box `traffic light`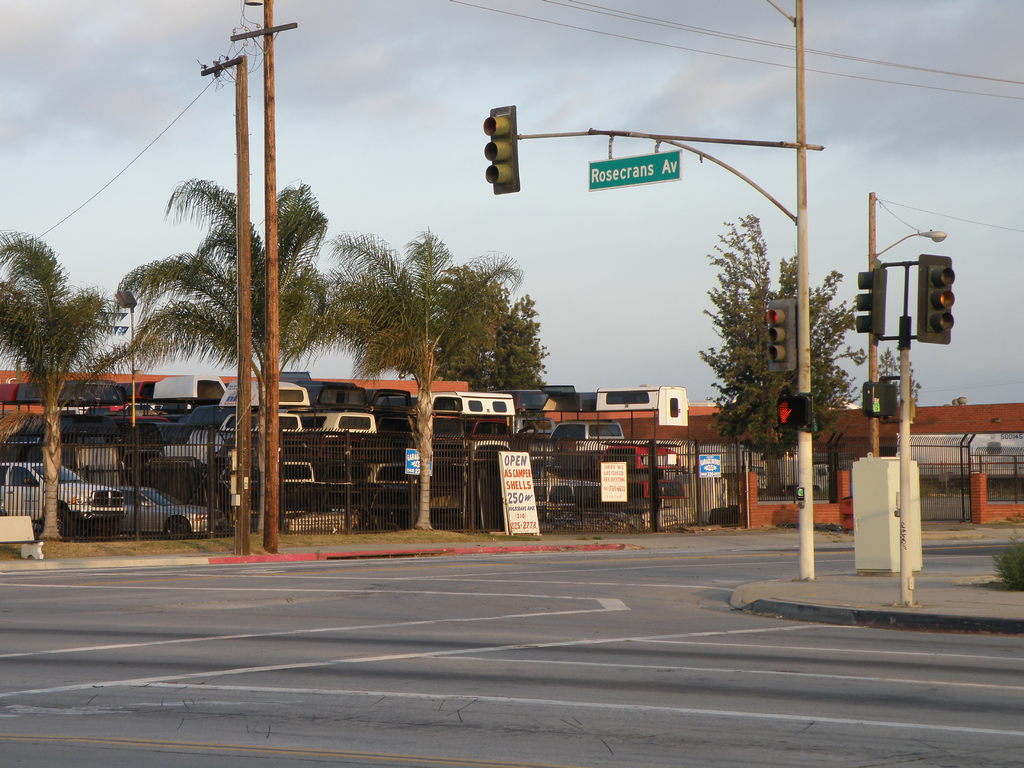
[left=762, top=297, right=797, bottom=383]
